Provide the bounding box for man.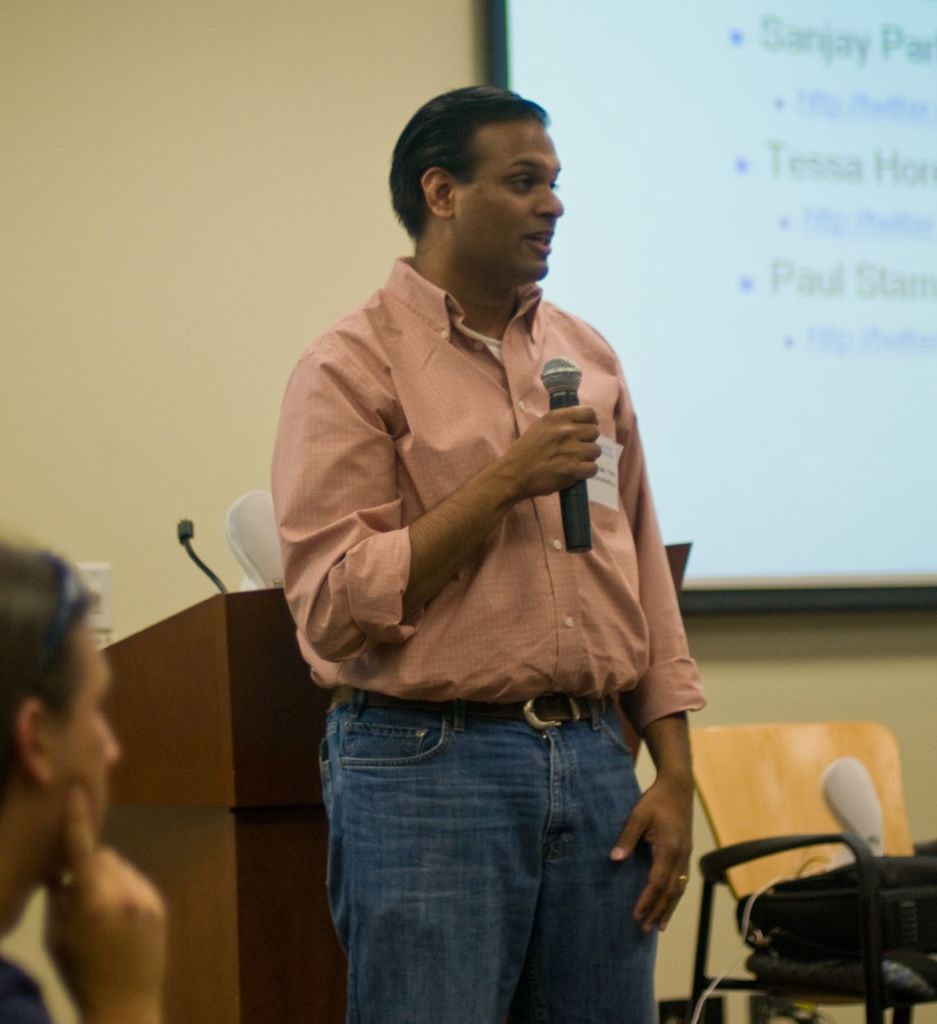
(left=234, top=95, right=736, bottom=1013).
